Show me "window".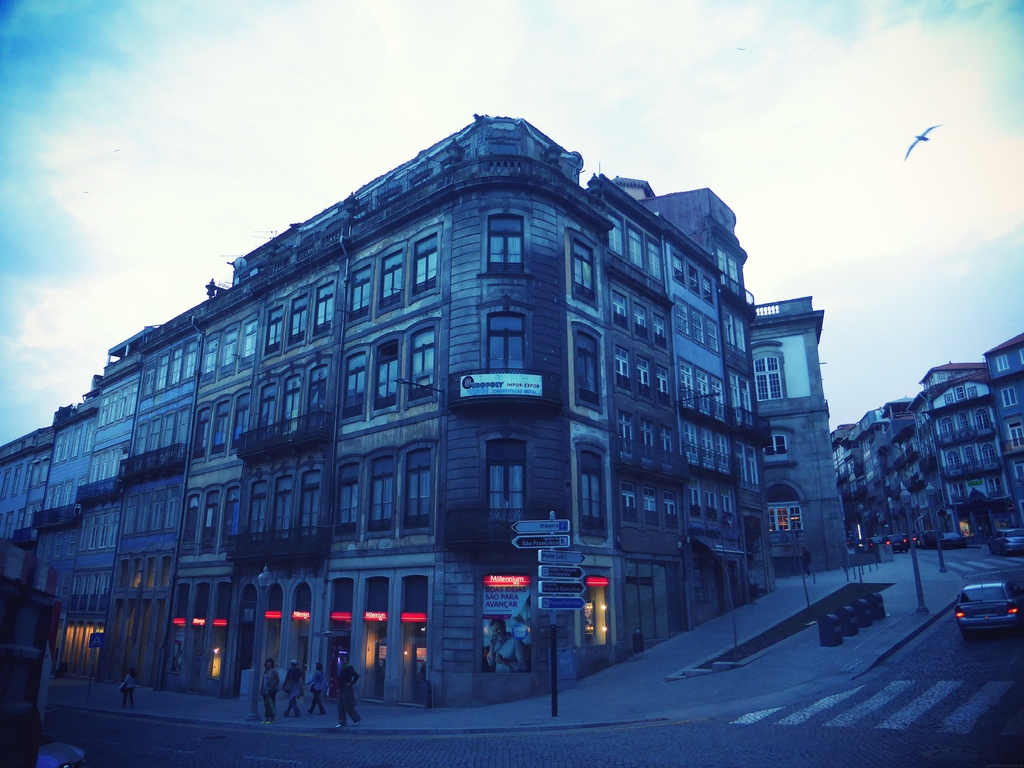
"window" is here: <bbox>244, 477, 271, 552</bbox>.
